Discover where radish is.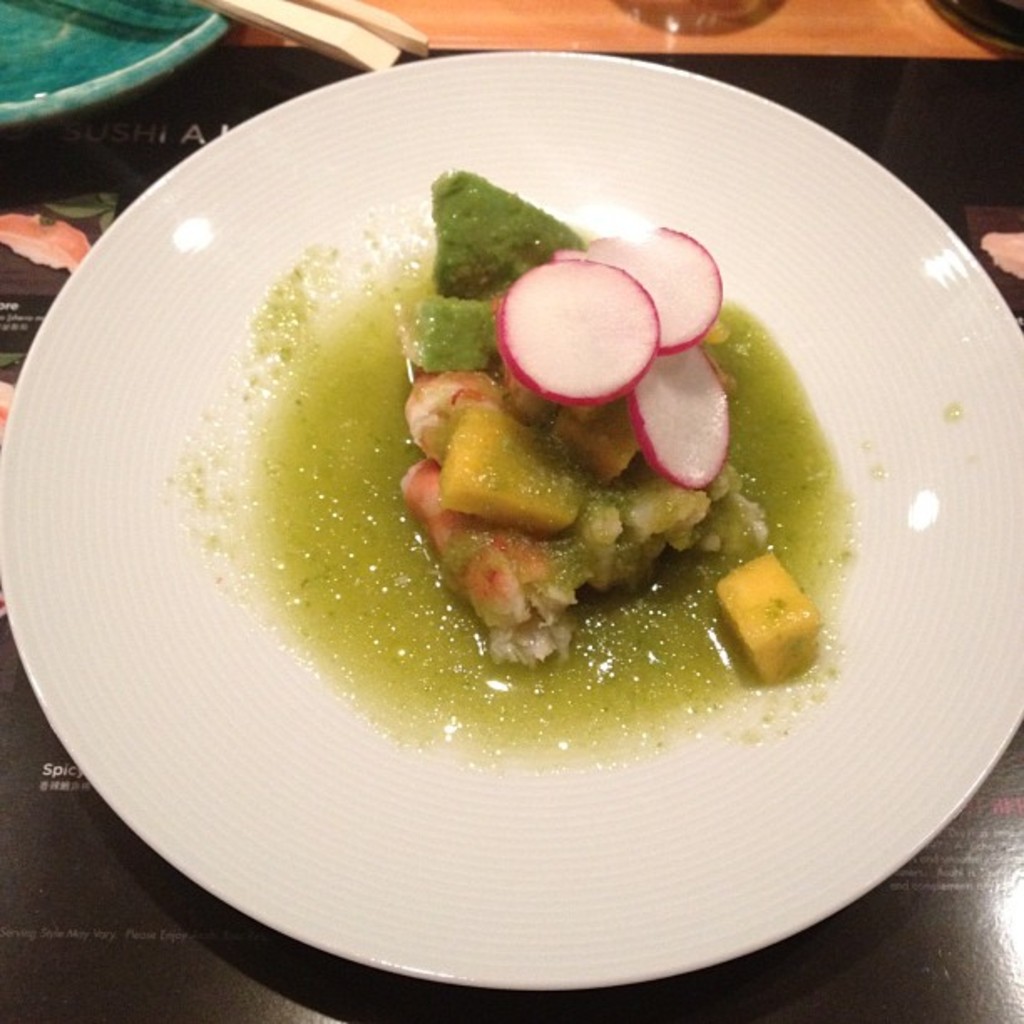
Discovered at pyautogui.locateOnScreen(497, 248, 663, 418).
